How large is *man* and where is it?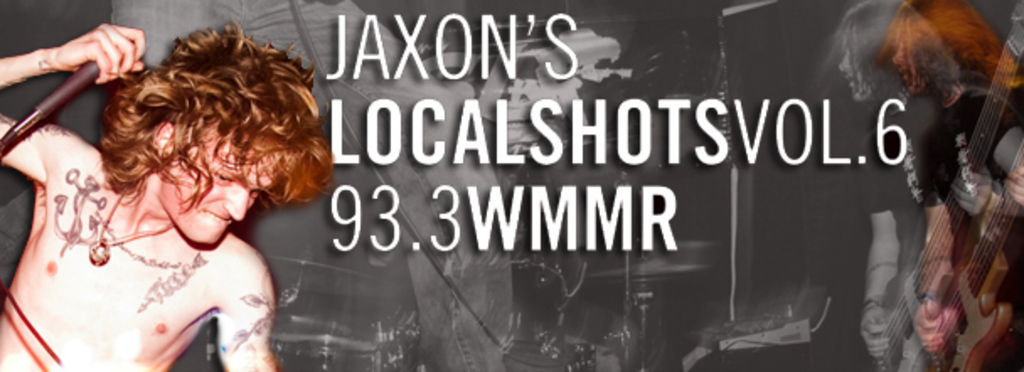
Bounding box: rect(10, 12, 347, 371).
